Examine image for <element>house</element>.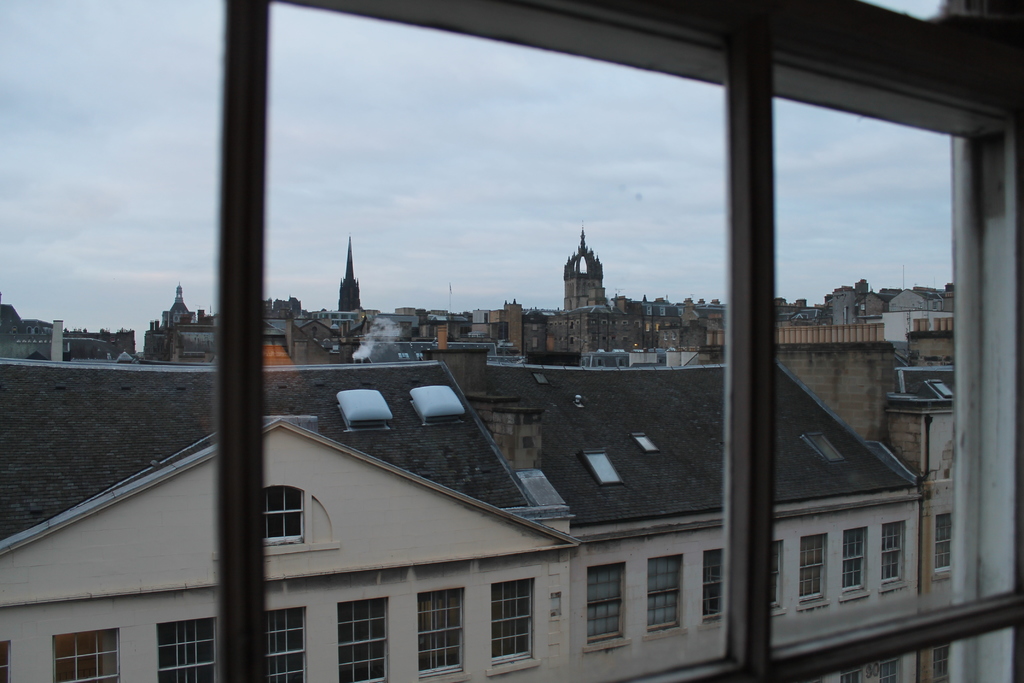
Examination result: bbox=(0, 354, 580, 682).
